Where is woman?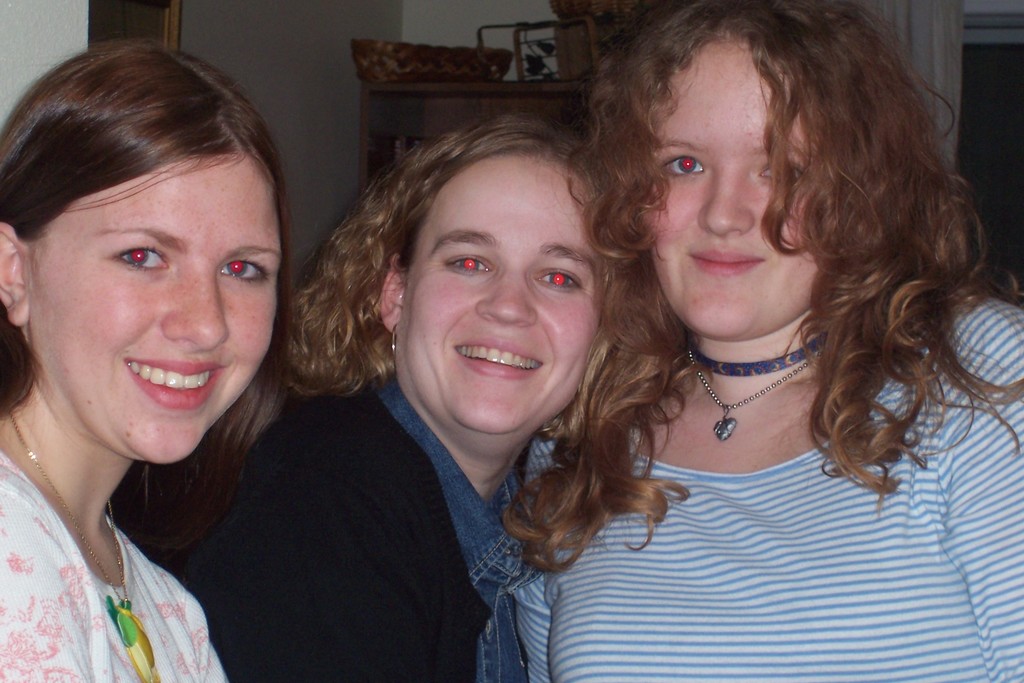
bbox(203, 81, 712, 672).
